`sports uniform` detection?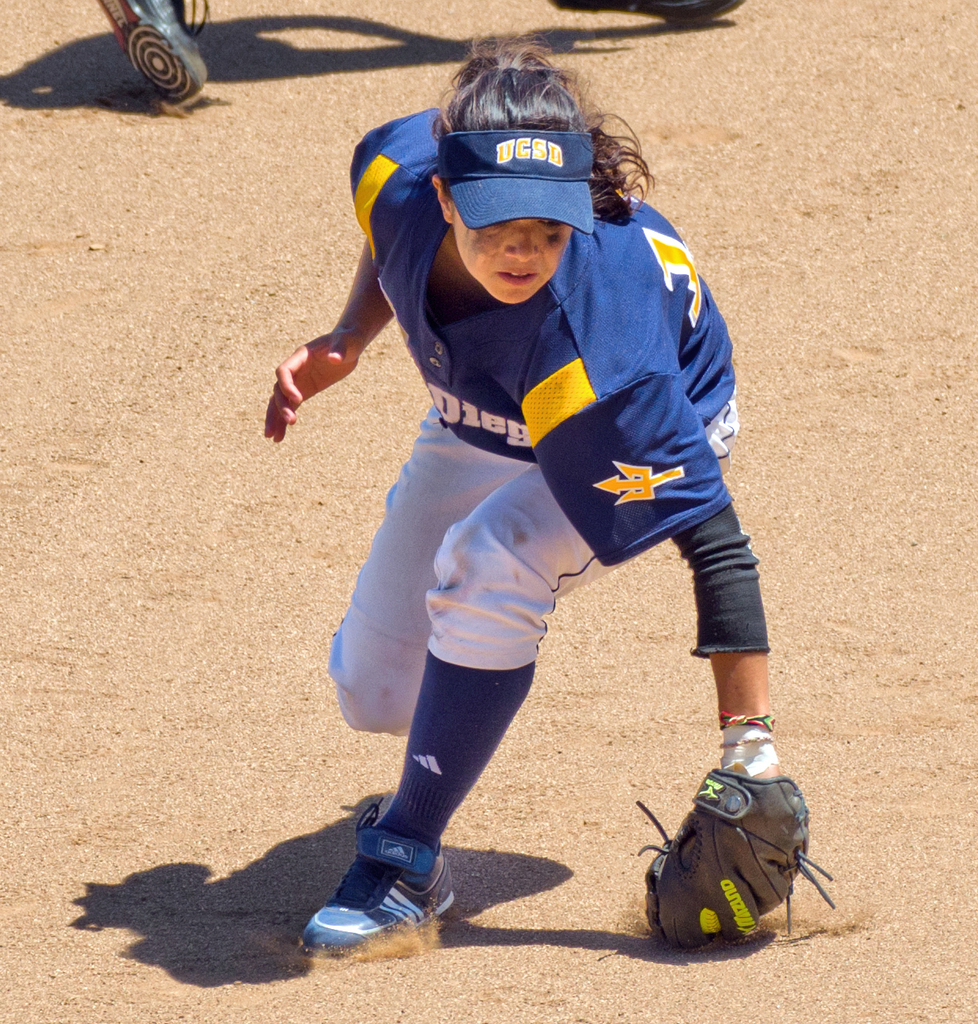
(302,109,830,952)
